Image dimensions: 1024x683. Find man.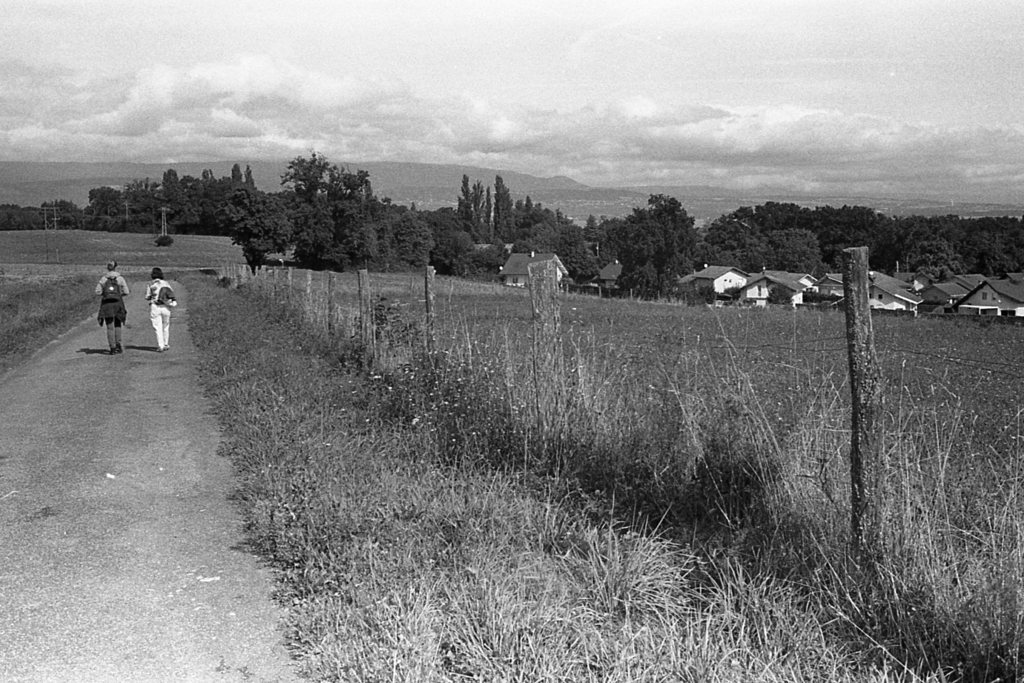
bbox=[79, 264, 129, 355].
